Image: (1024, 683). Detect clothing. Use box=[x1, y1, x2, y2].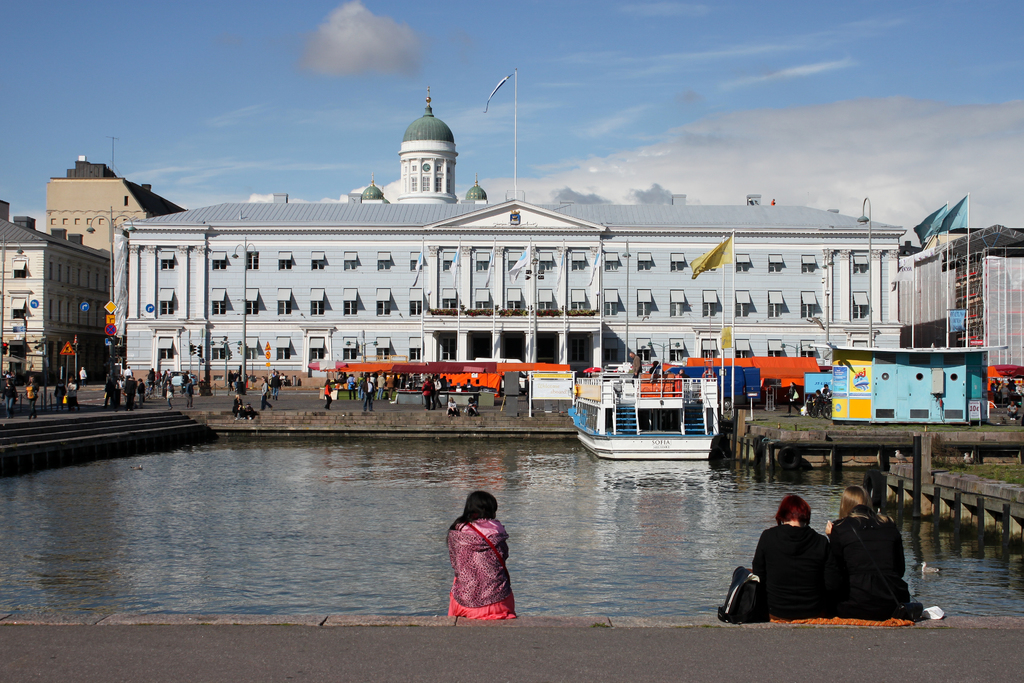
box=[4, 382, 12, 415].
